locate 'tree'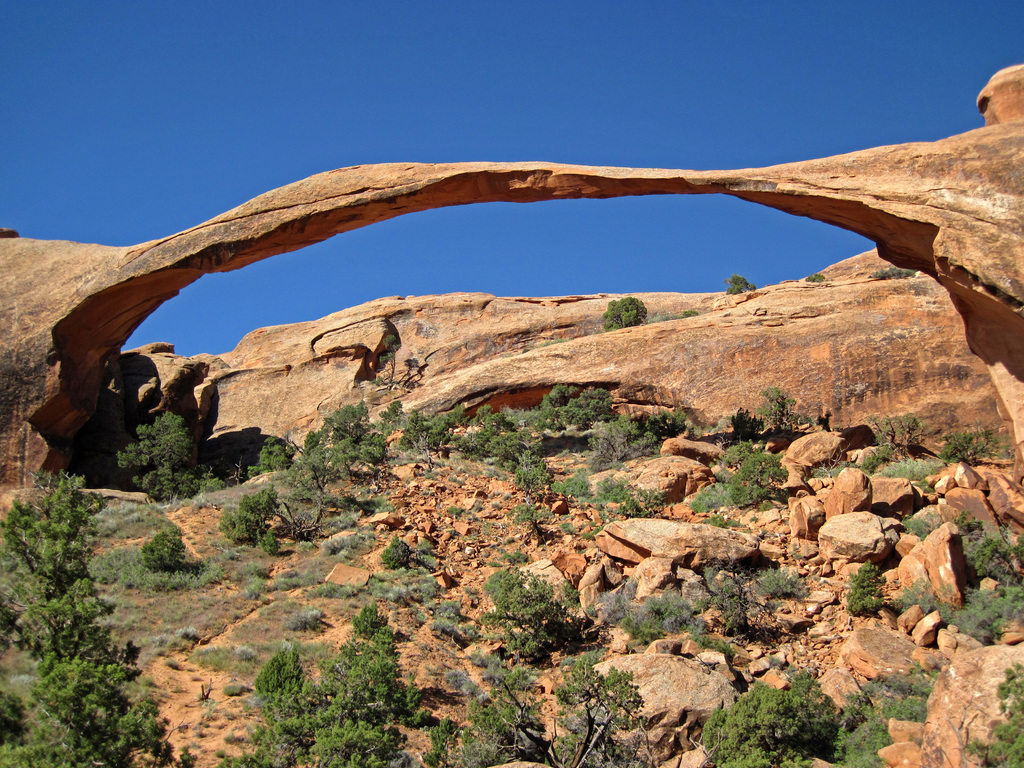
(left=380, top=333, right=417, bottom=384)
